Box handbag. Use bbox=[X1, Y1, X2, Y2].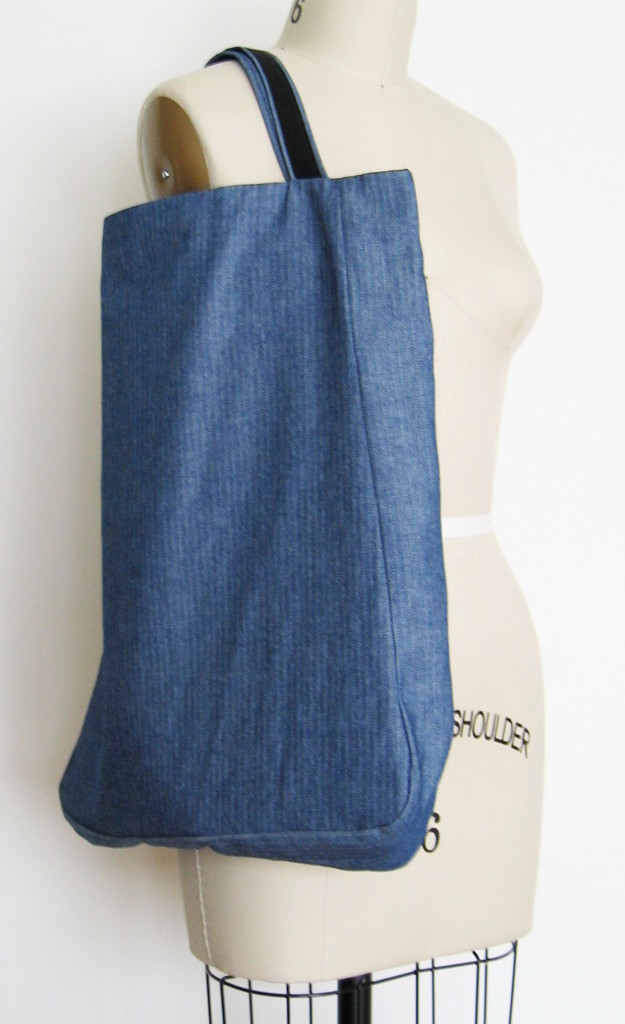
bbox=[60, 48, 453, 868].
